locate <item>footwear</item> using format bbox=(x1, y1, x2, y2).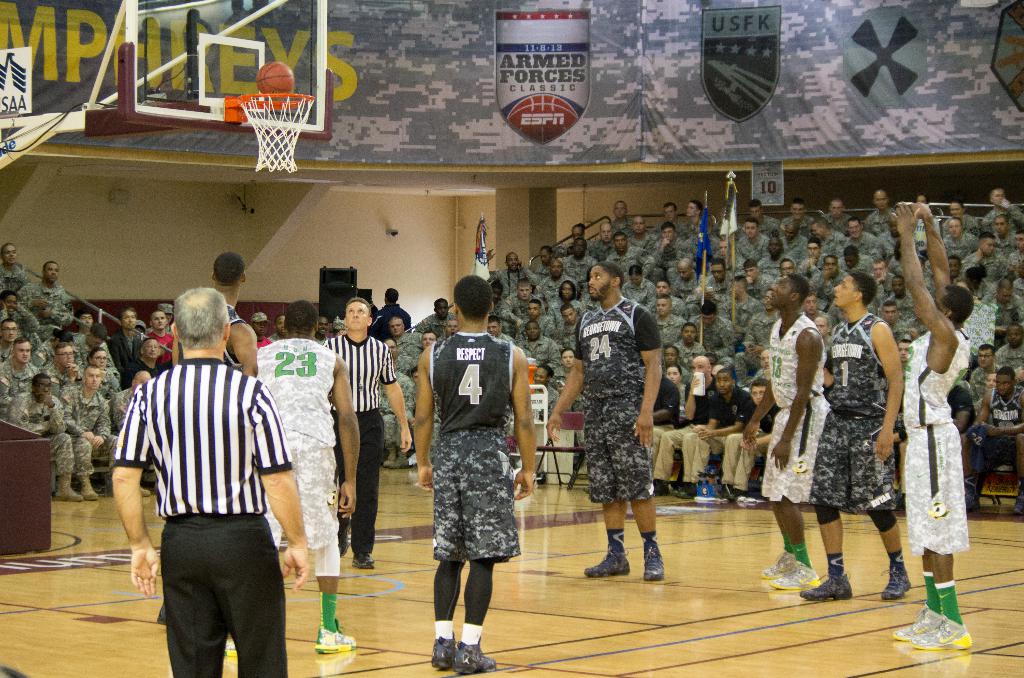
bbox=(799, 572, 851, 599).
